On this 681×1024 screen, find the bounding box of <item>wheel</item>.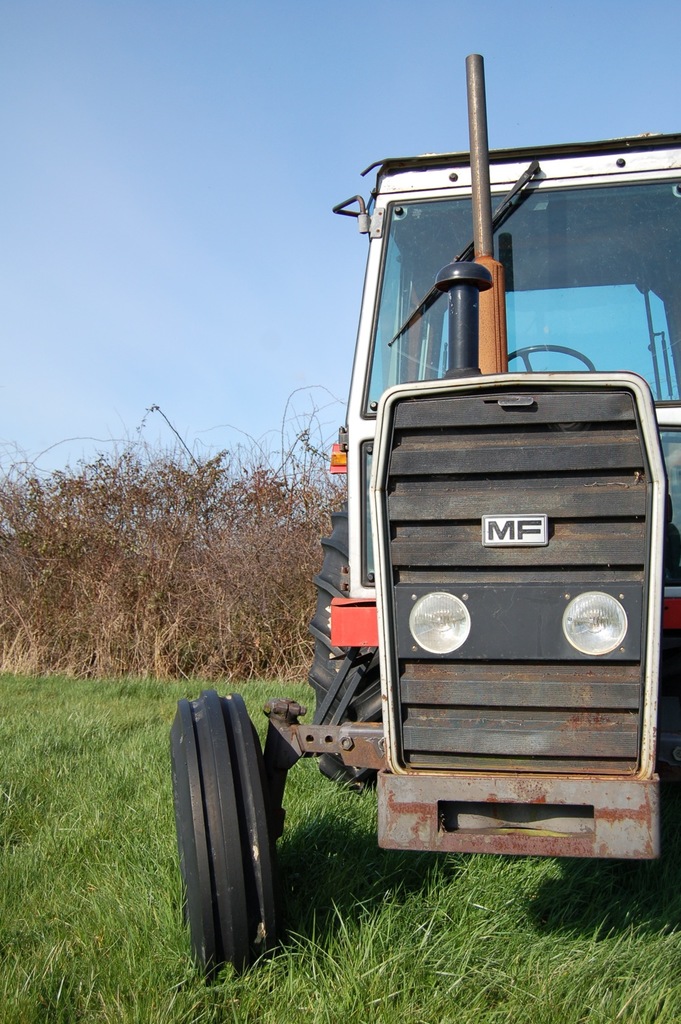
Bounding box: (187, 701, 277, 979).
